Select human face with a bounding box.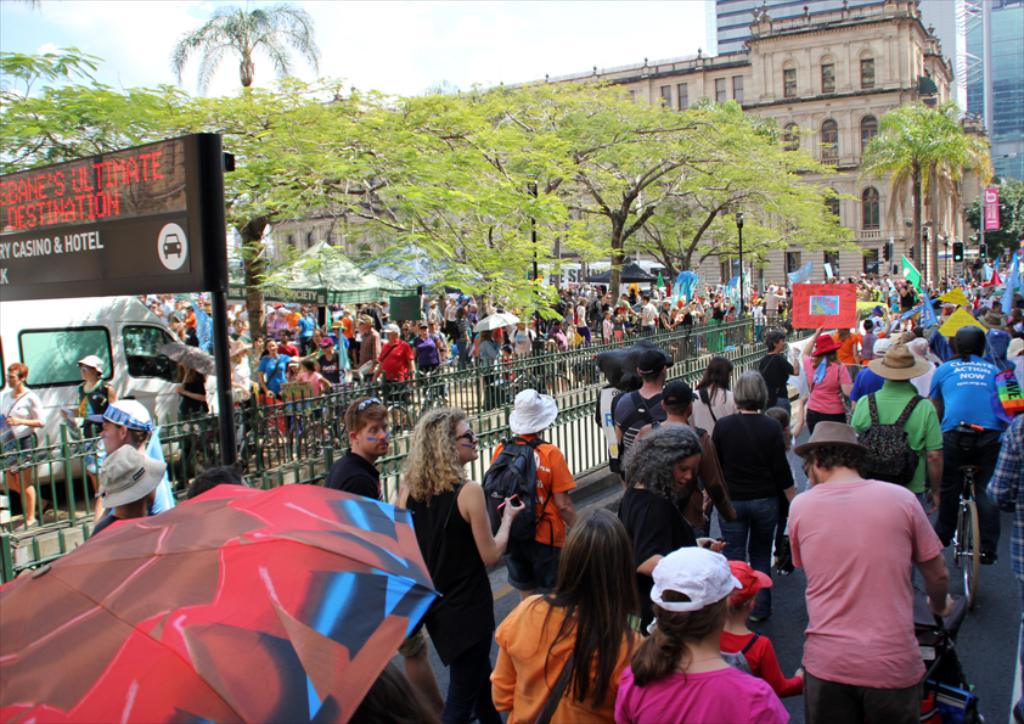
4:371:18:392.
